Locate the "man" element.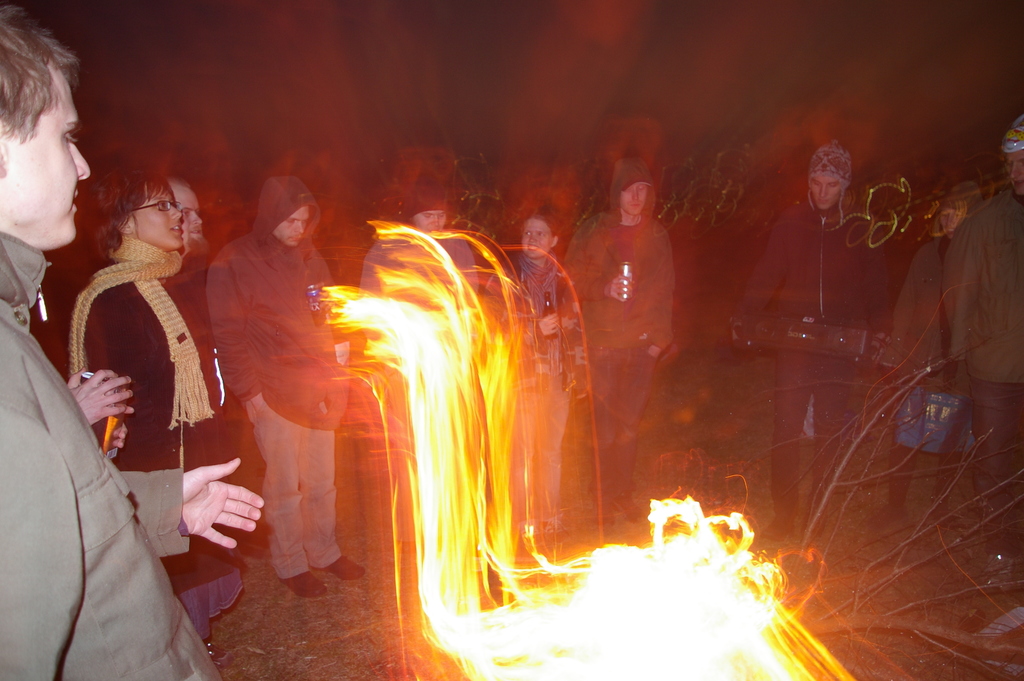
Element bbox: (0, 0, 228, 680).
